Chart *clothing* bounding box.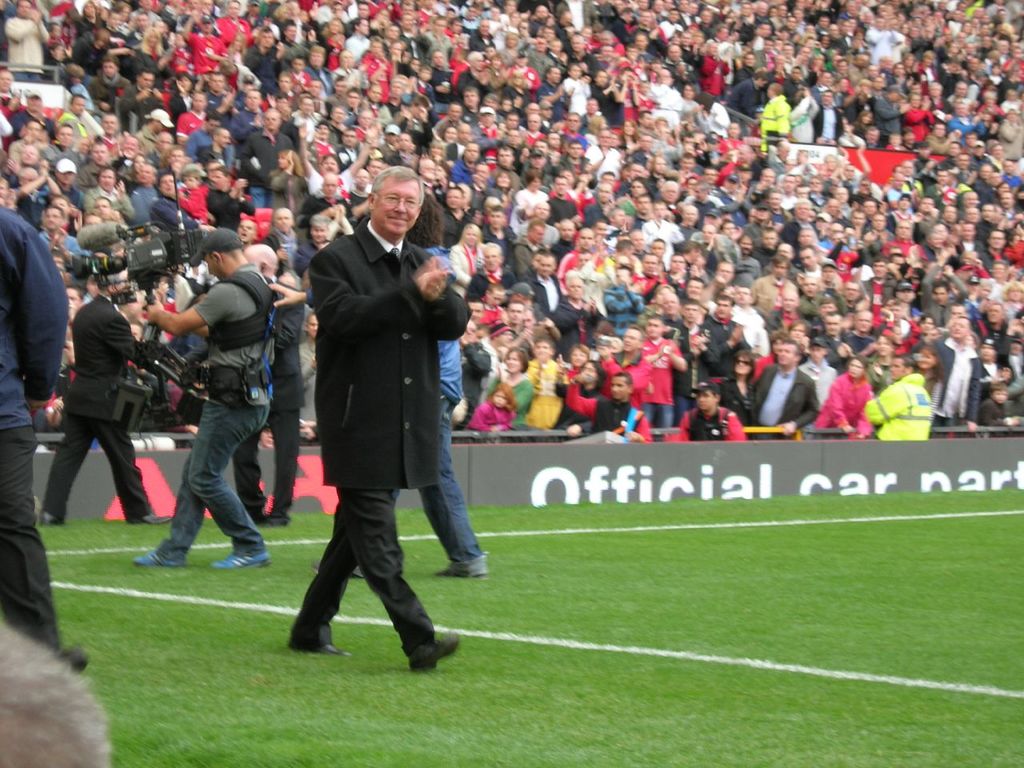
Charted: region(709, 303, 771, 355).
